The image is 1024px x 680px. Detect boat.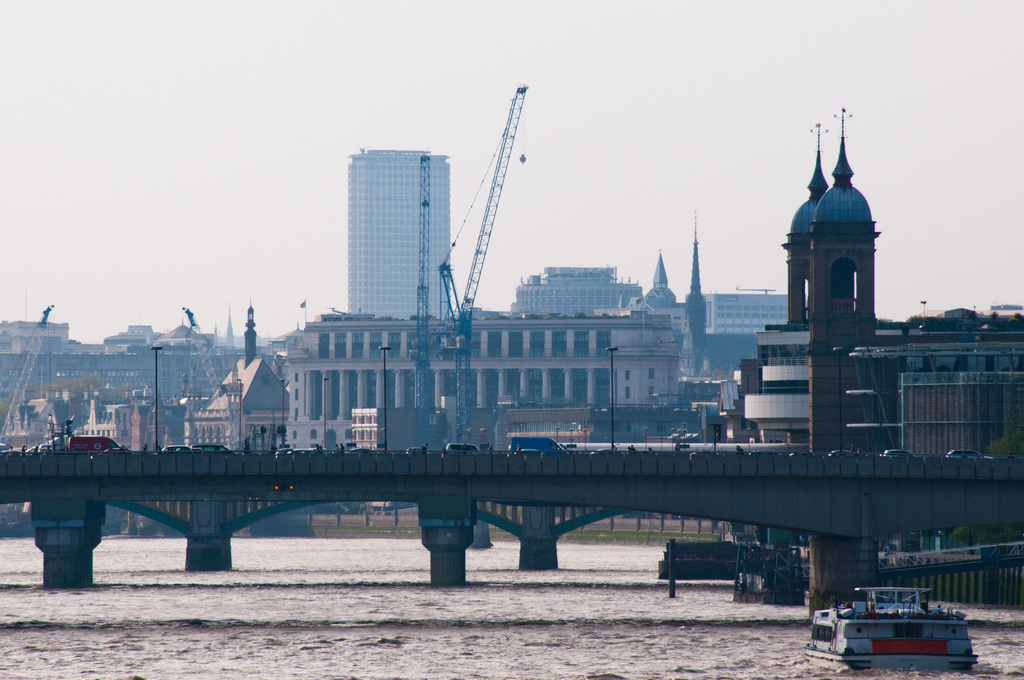
Detection: <box>776,593,995,671</box>.
